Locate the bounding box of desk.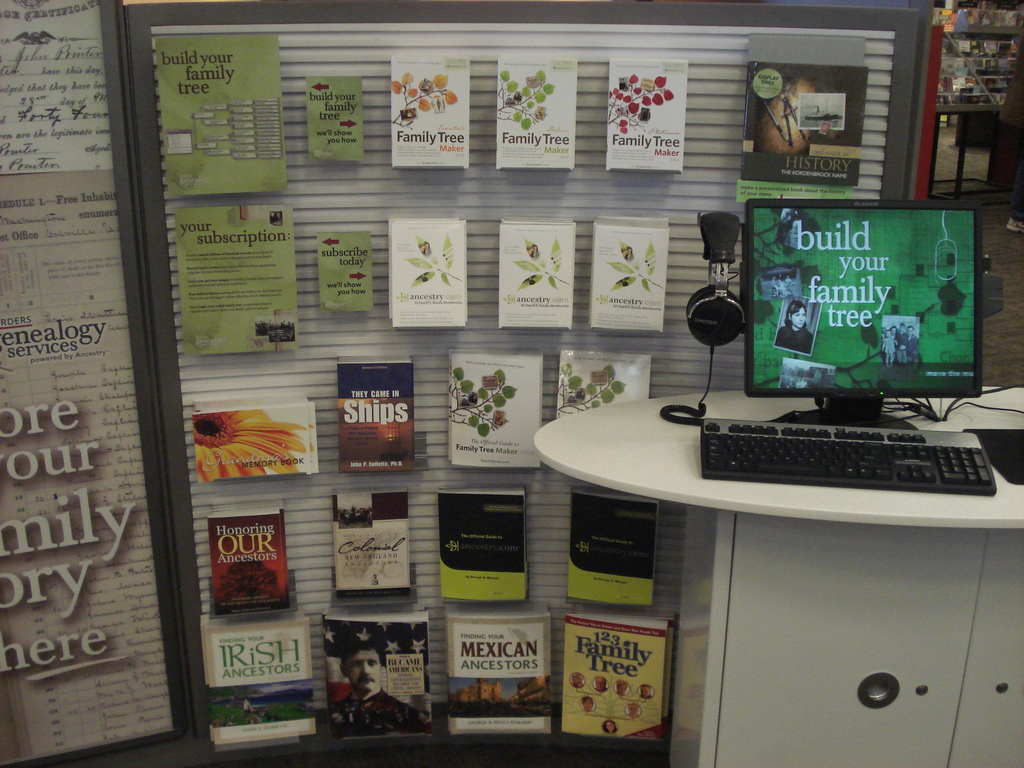
Bounding box: x1=531, y1=385, x2=1023, y2=767.
